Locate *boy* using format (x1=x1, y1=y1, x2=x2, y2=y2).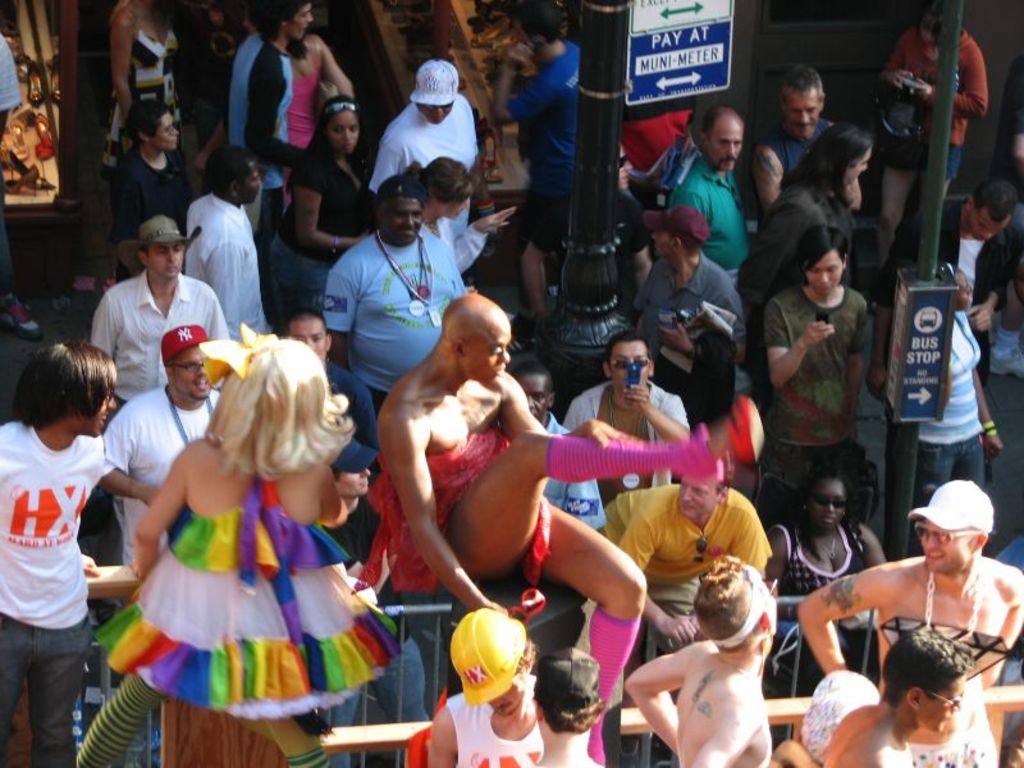
(x1=0, y1=308, x2=133, y2=763).
